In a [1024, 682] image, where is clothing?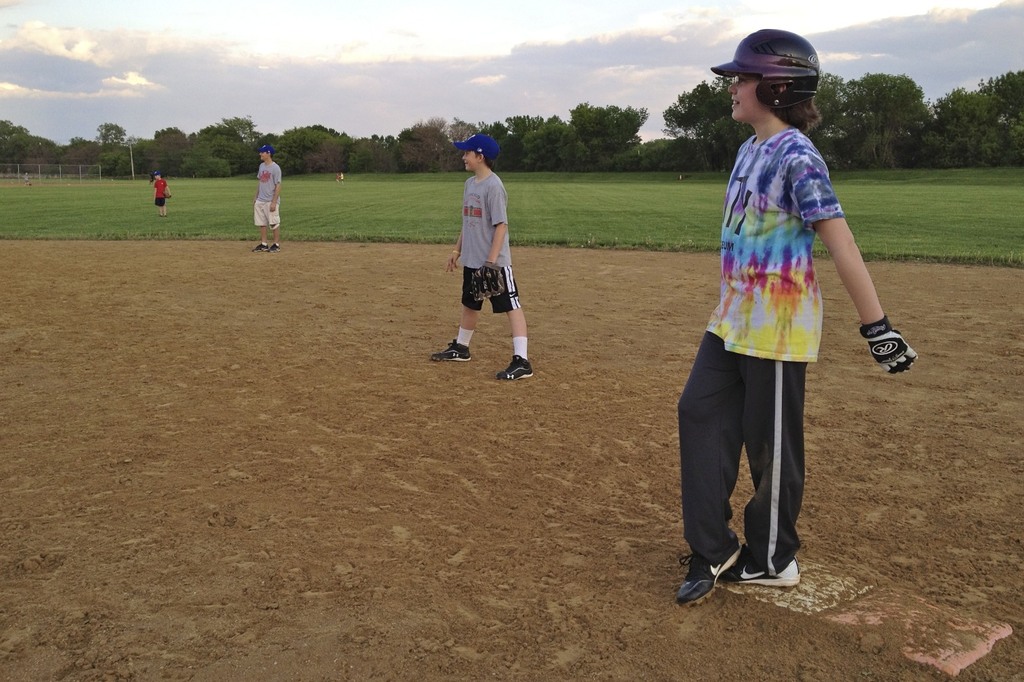
<region>154, 181, 168, 210</region>.
